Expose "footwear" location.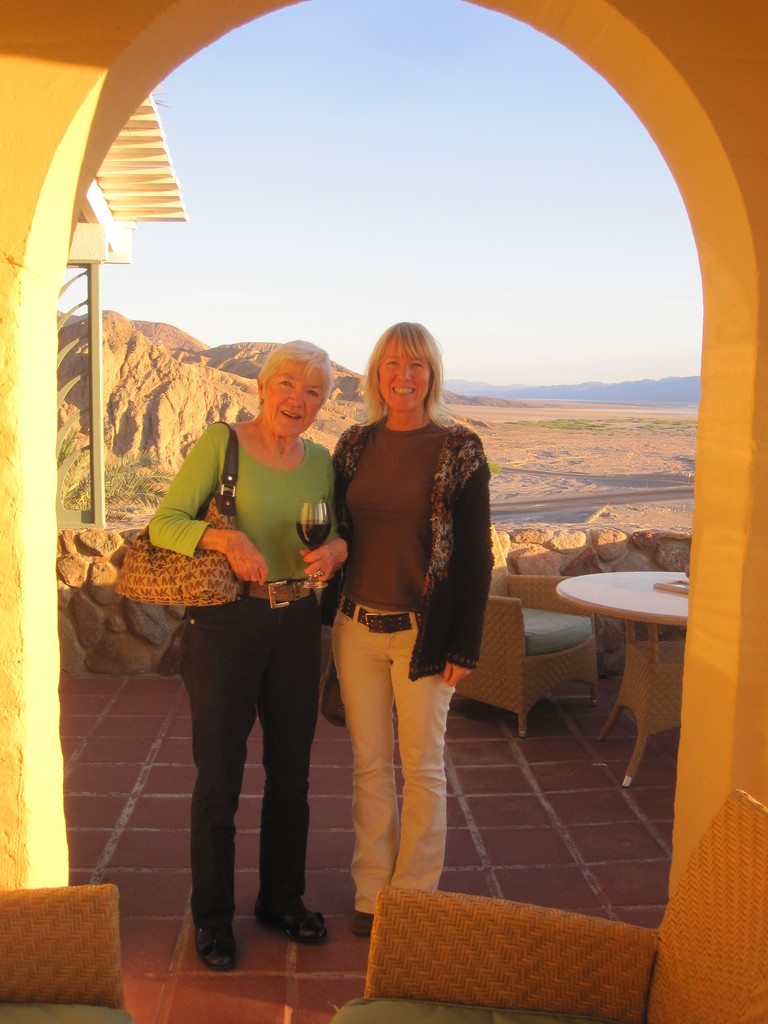
Exposed at [x1=184, y1=916, x2=250, y2=979].
